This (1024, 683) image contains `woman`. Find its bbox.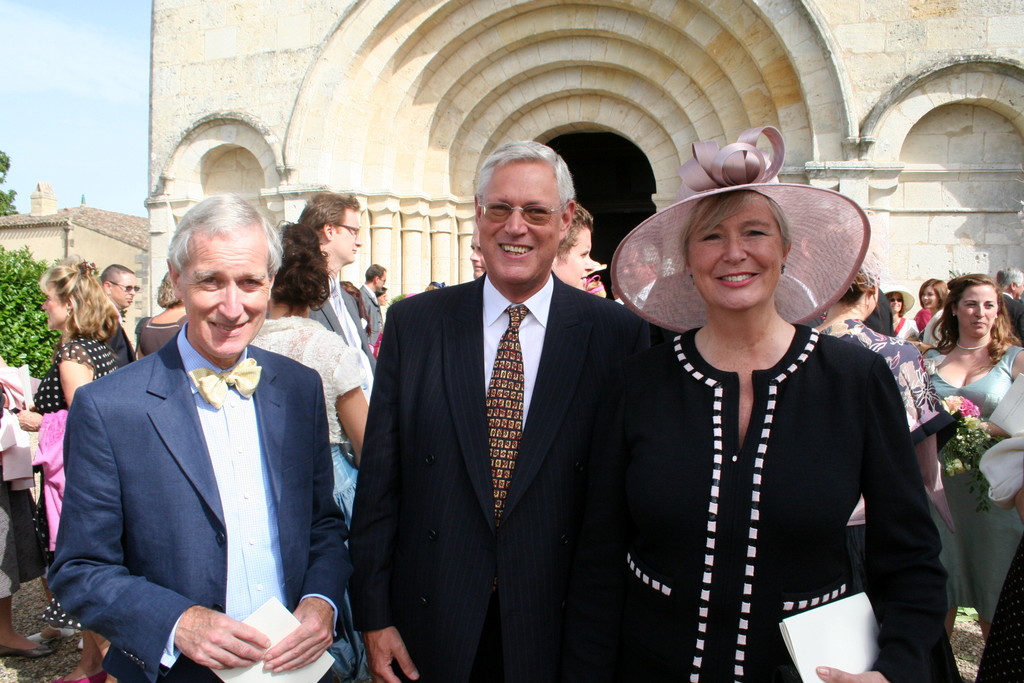
pyautogui.locateOnScreen(916, 277, 952, 346).
